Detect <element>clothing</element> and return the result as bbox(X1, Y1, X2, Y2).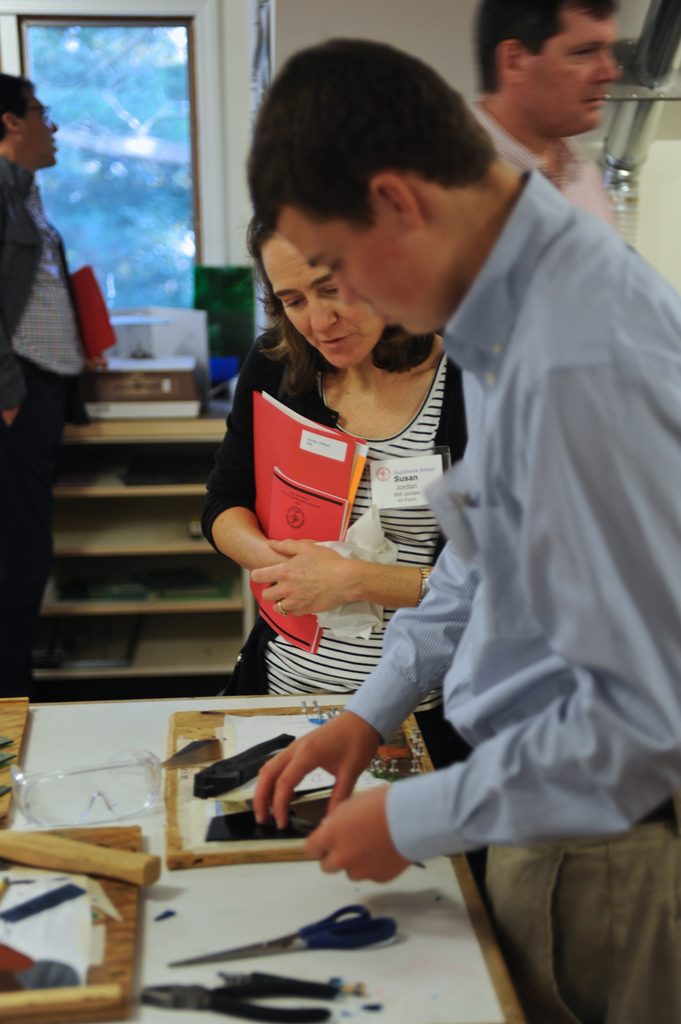
bbox(1, 155, 95, 696).
